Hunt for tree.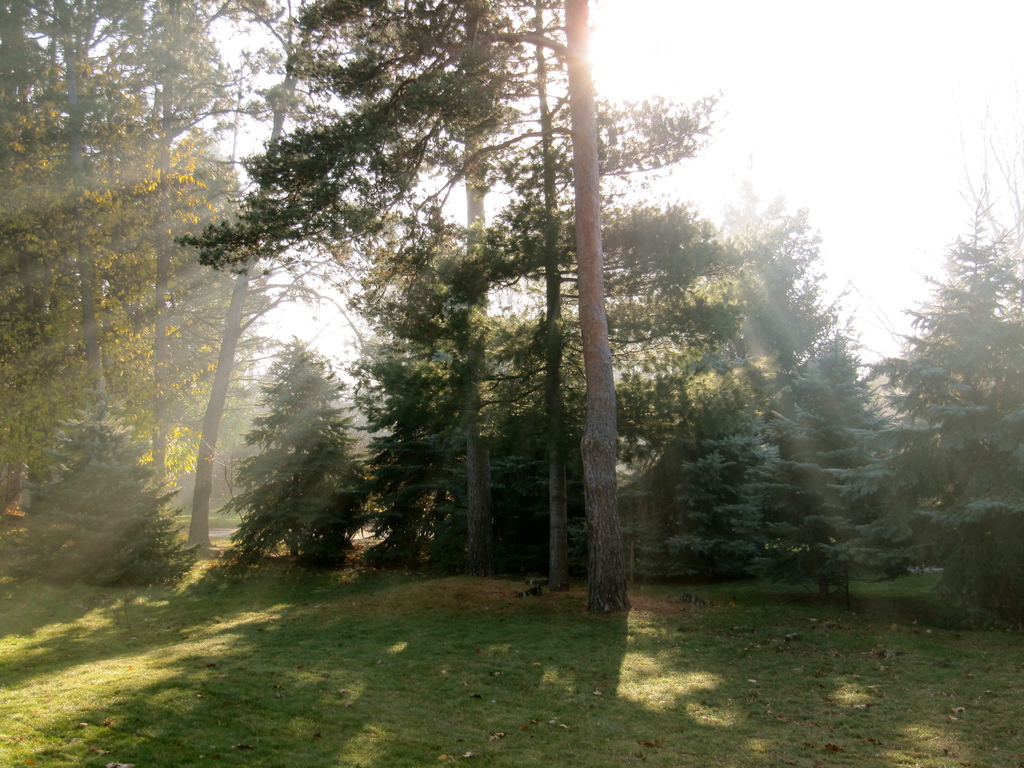
Hunted down at [97, 0, 268, 531].
